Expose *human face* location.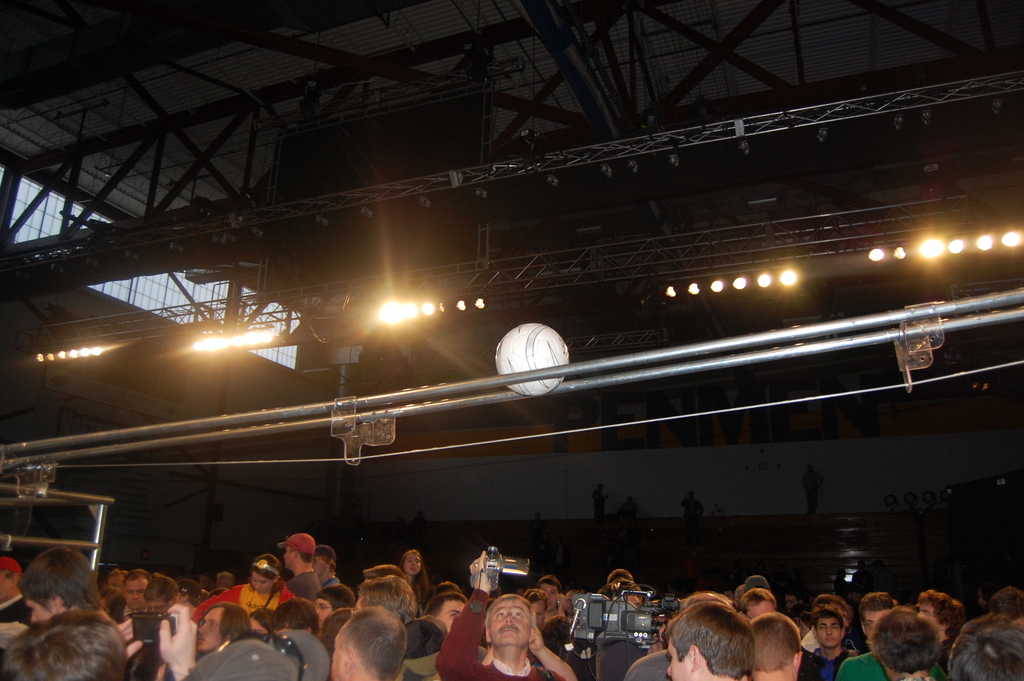
Exposed at {"left": 817, "top": 615, "right": 840, "bottom": 648}.
